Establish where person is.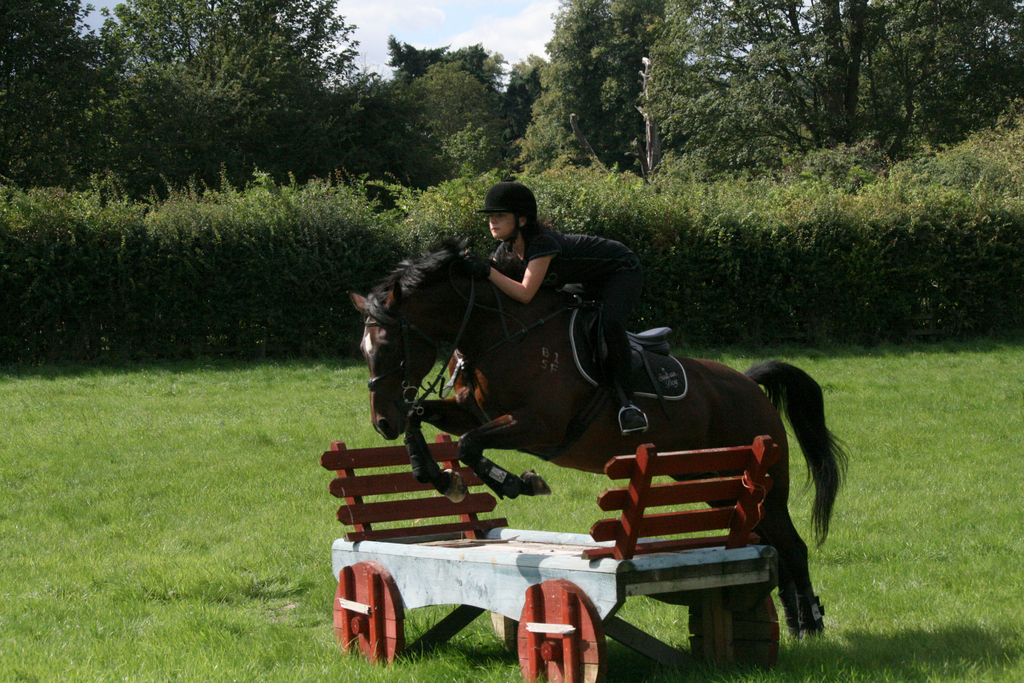
Established at {"x1": 466, "y1": 185, "x2": 663, "y2": 386}.
